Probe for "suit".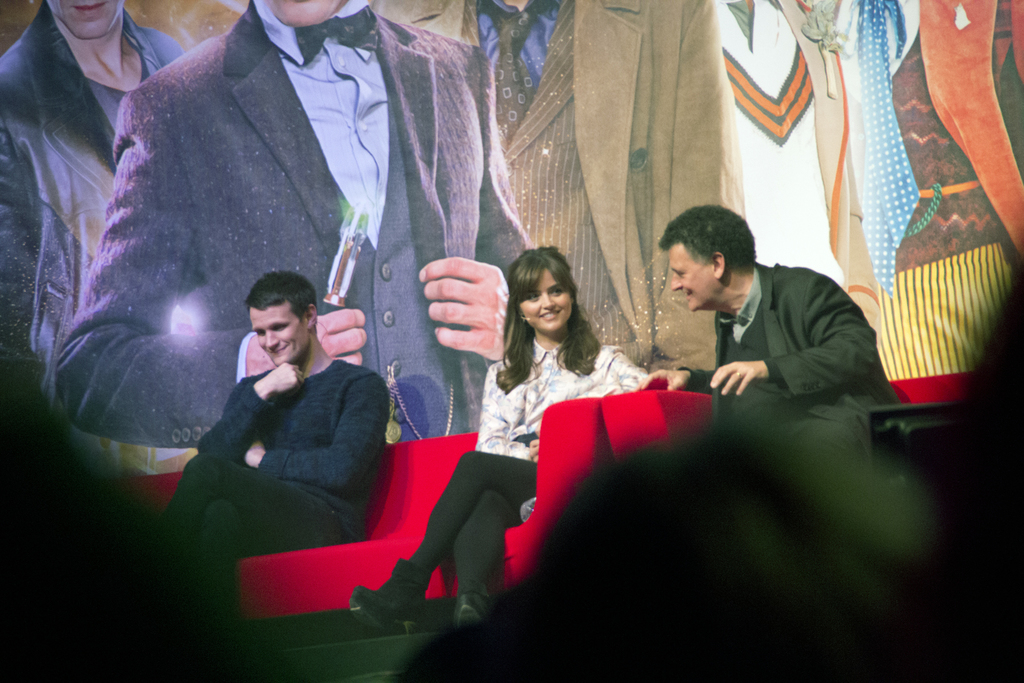
Probe result: x1=672, y1=265, x2=903, y2=447.
